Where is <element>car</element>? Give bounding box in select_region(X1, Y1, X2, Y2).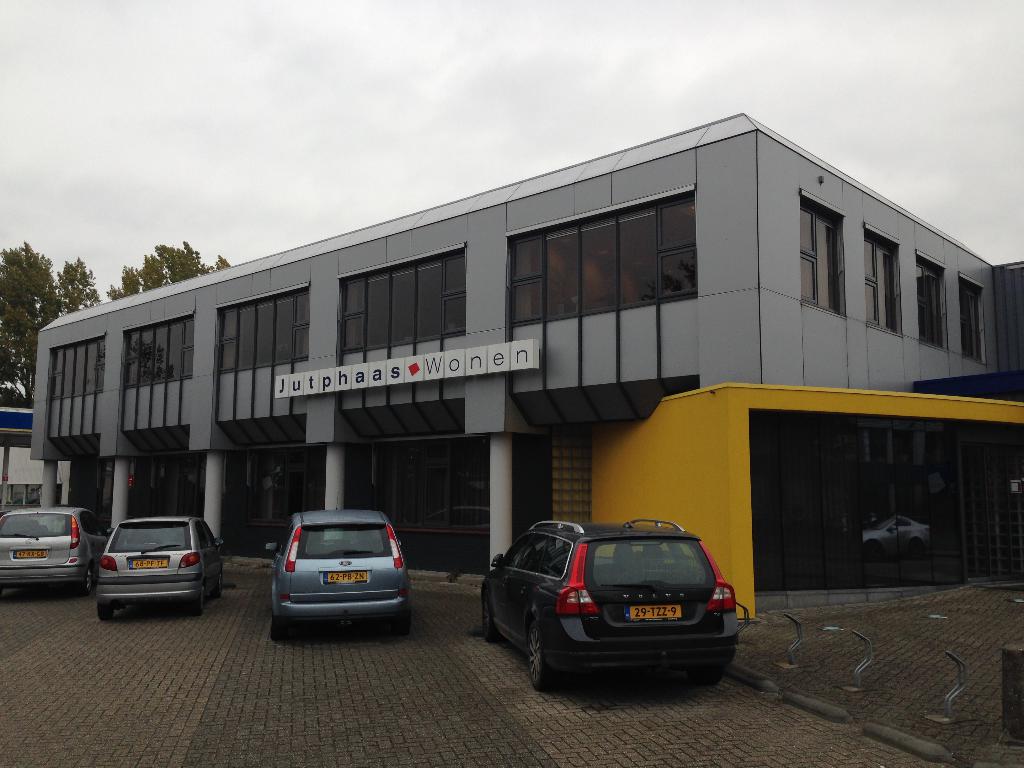
select_region(96, 515, 226, 616).
